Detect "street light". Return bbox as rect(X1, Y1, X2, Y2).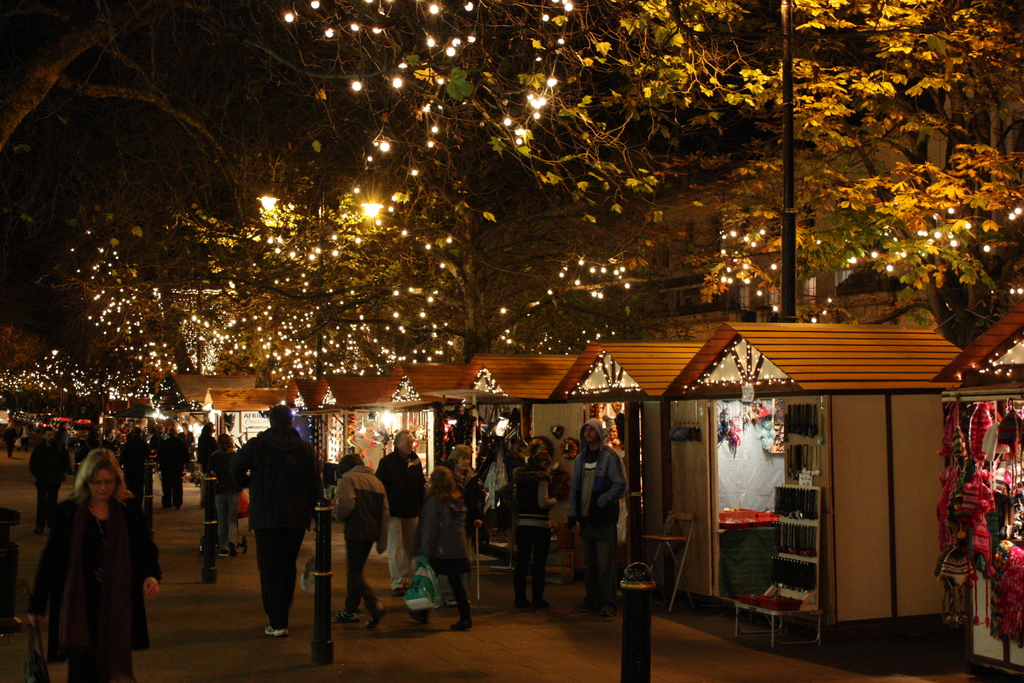
rect(253, 184, 281, 211).
